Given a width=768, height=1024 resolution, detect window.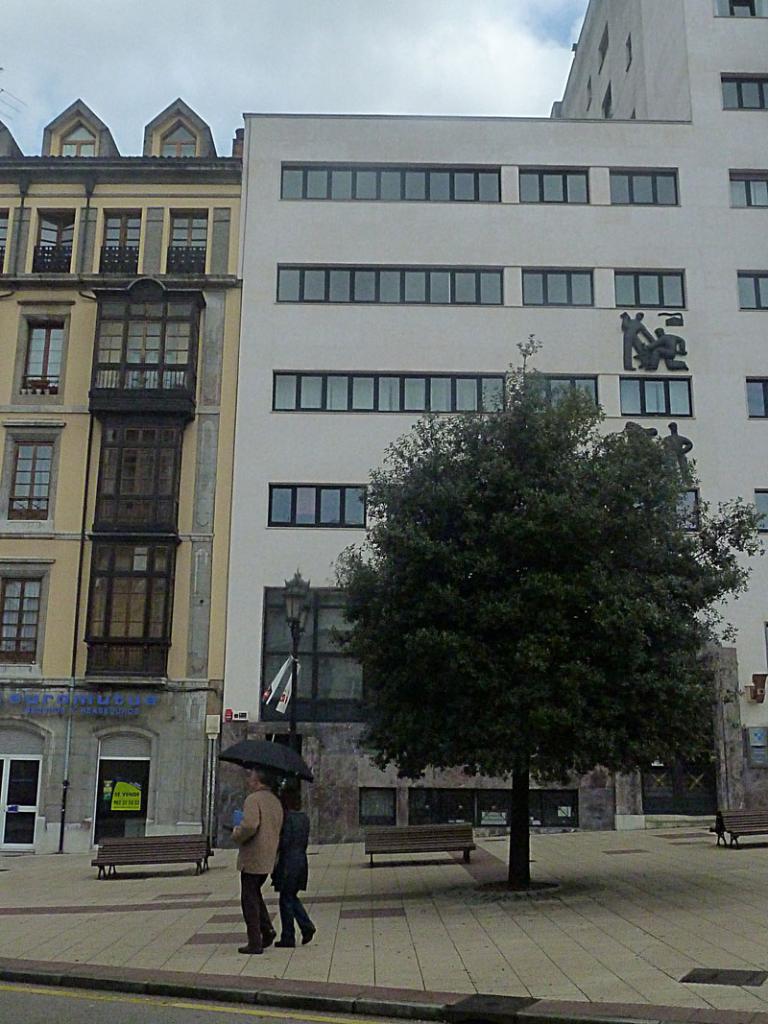
(758,488,767,535).
